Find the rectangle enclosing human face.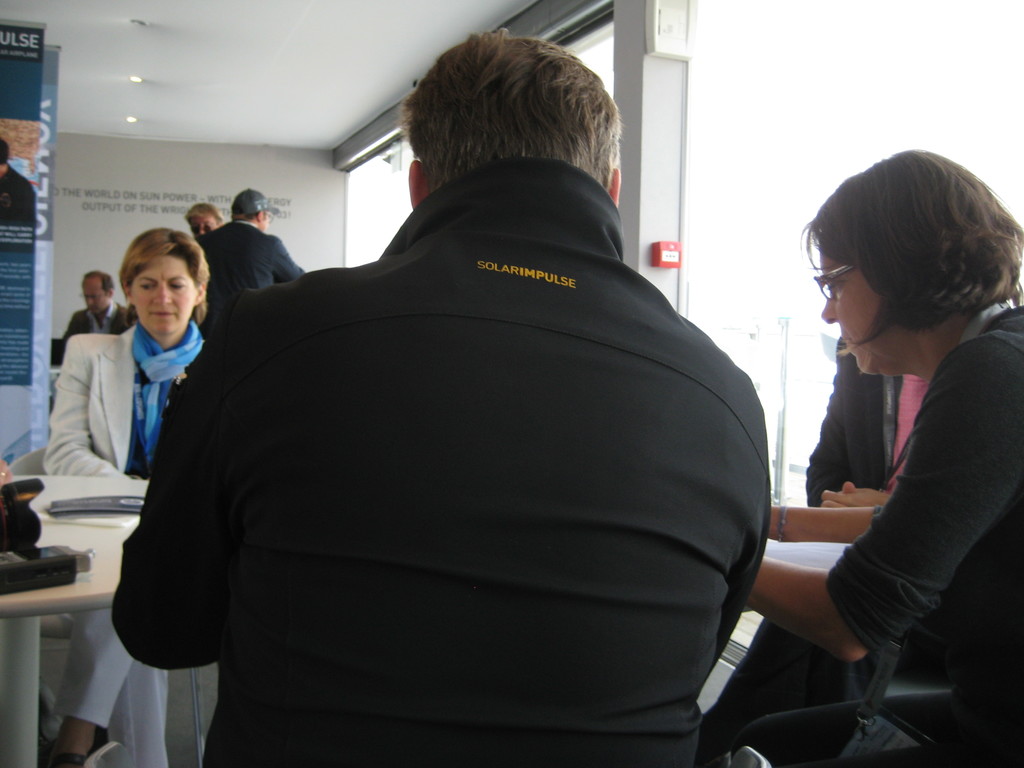
x1=186, y1=211, x2=220, y2=237.
